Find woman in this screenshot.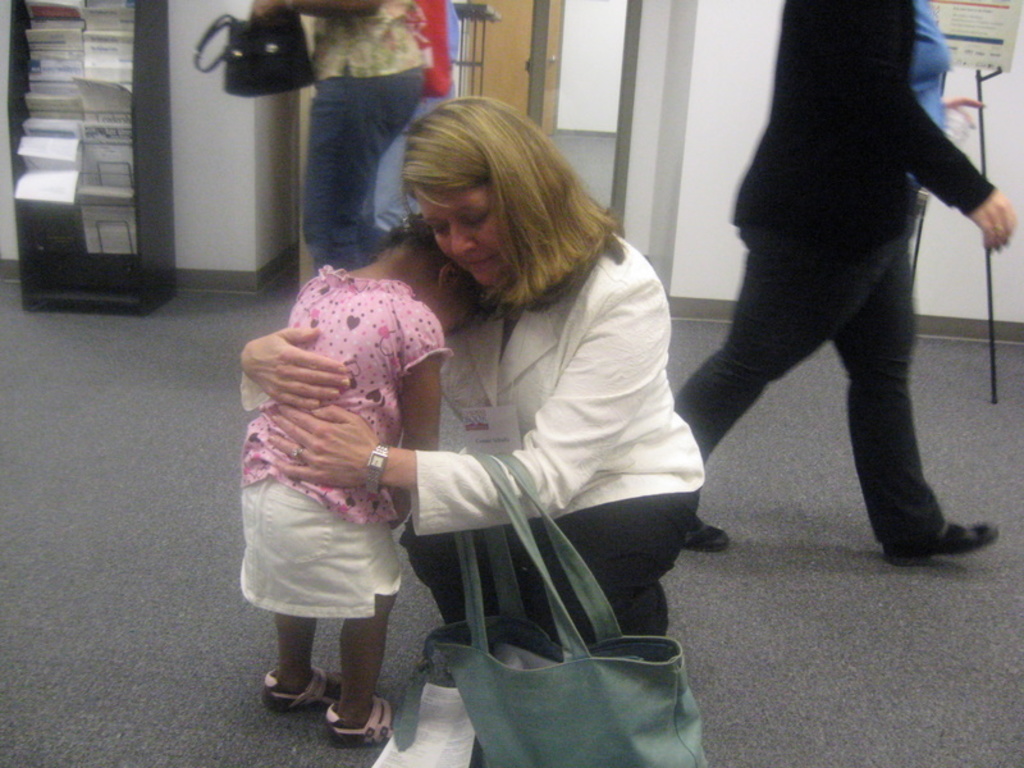
The bounding box for woman is region(241, 0, 433, 278).
